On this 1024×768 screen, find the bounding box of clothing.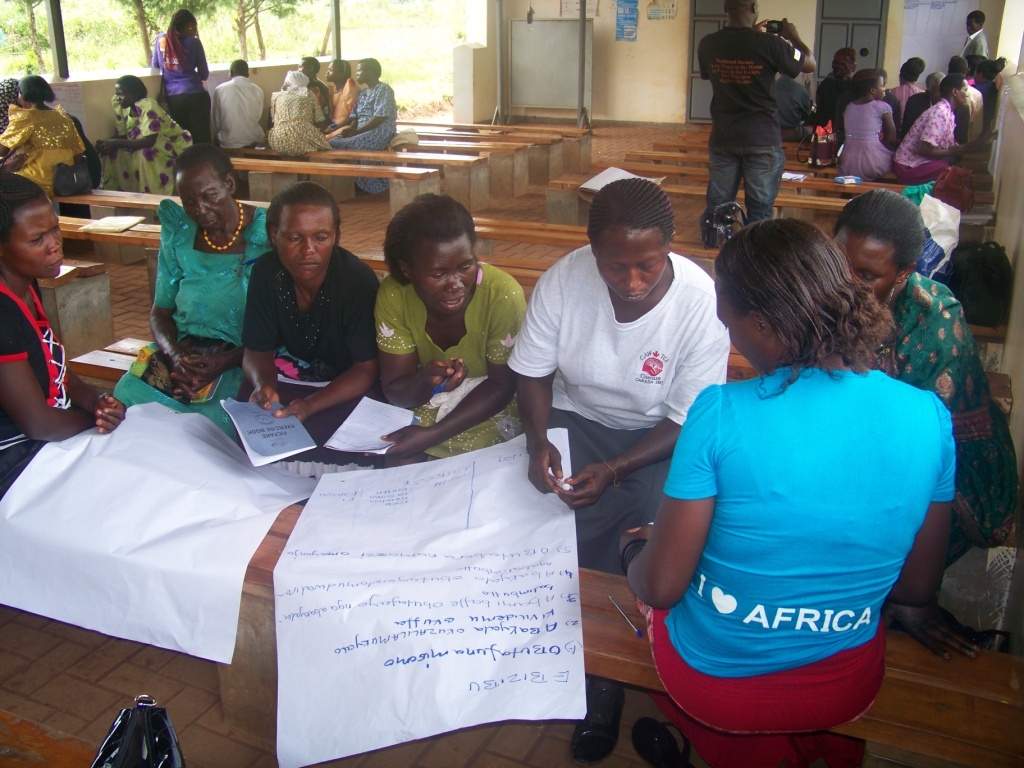
Bounding box: <box>0,72,24,131</box>.
